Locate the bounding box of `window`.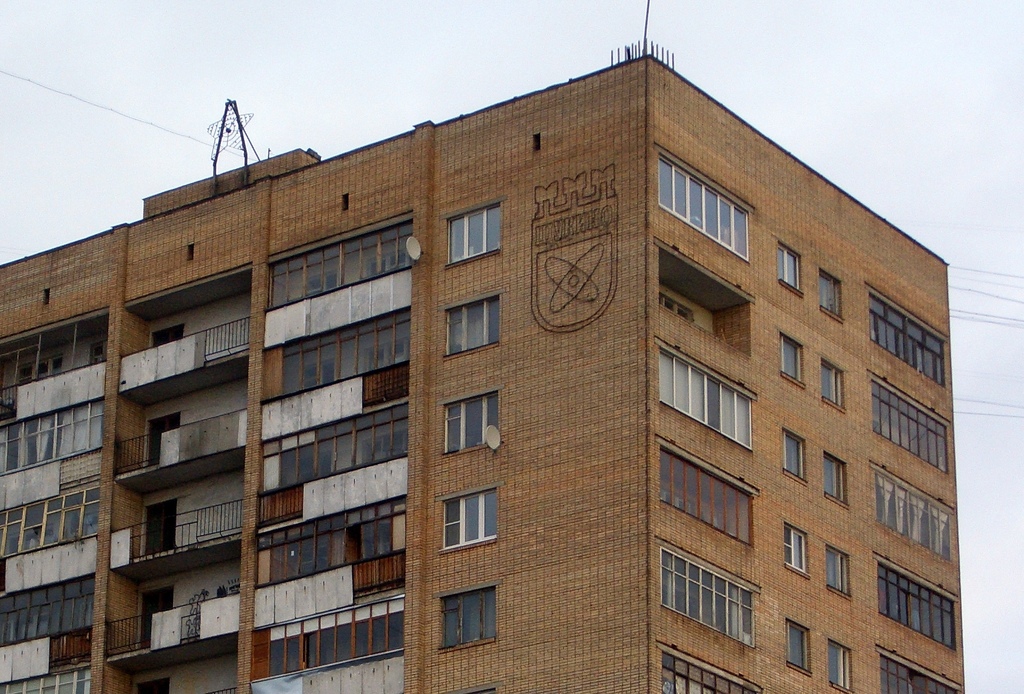
Bounding box: region(440, 493, 503, 545).
